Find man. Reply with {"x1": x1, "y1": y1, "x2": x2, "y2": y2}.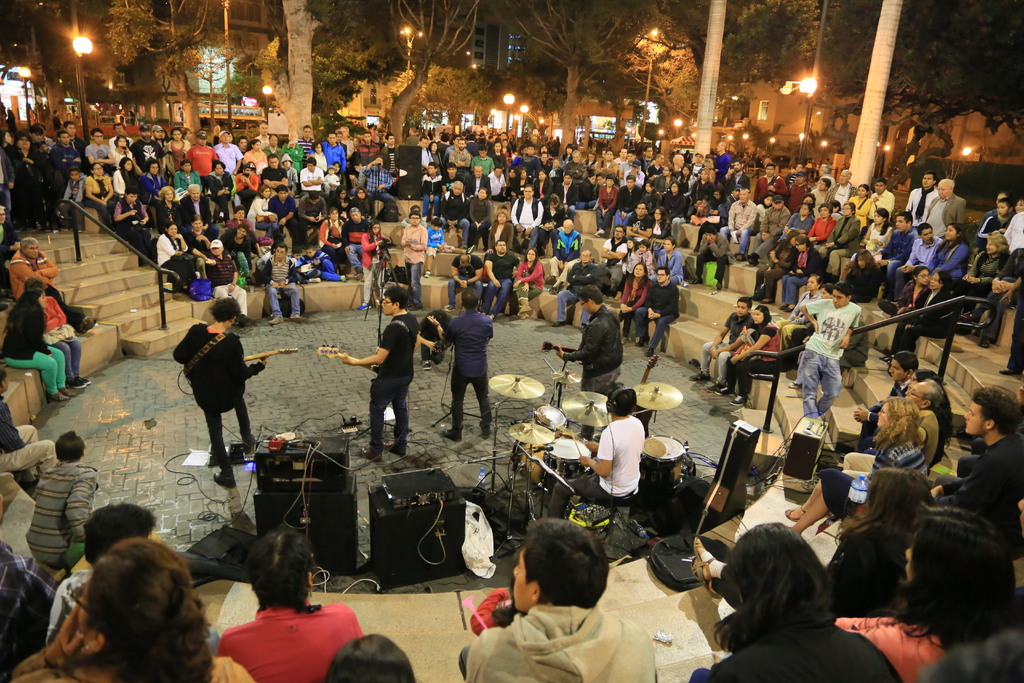
{"x1": 554, "y1": 281, "x2": 623, "y2": 443}.
